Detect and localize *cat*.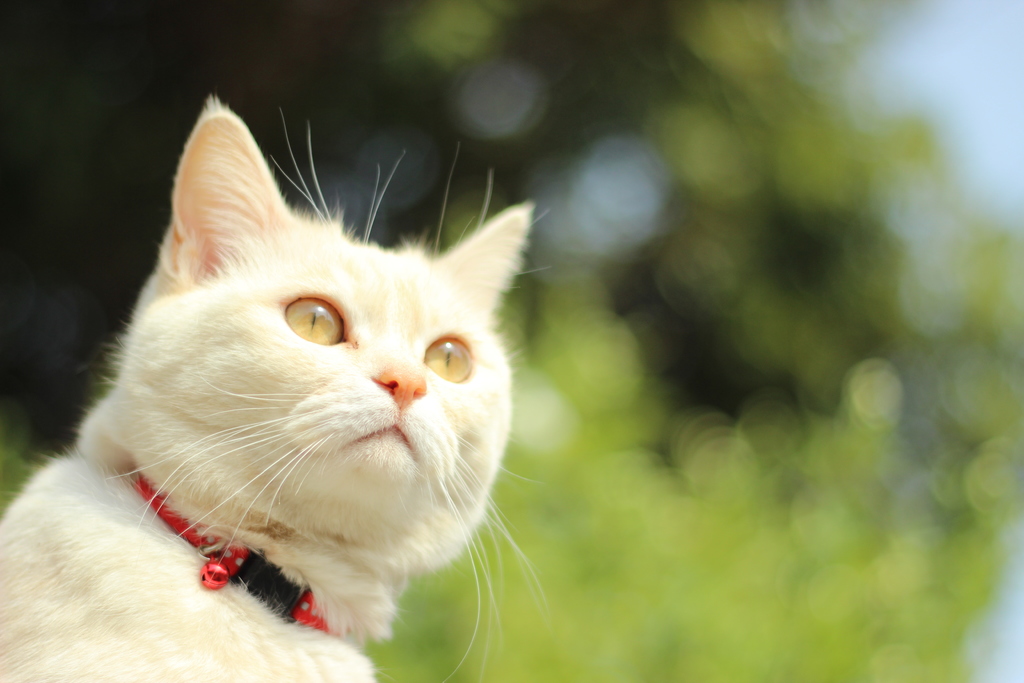
Localized at region(0, 83, 561, 682).
